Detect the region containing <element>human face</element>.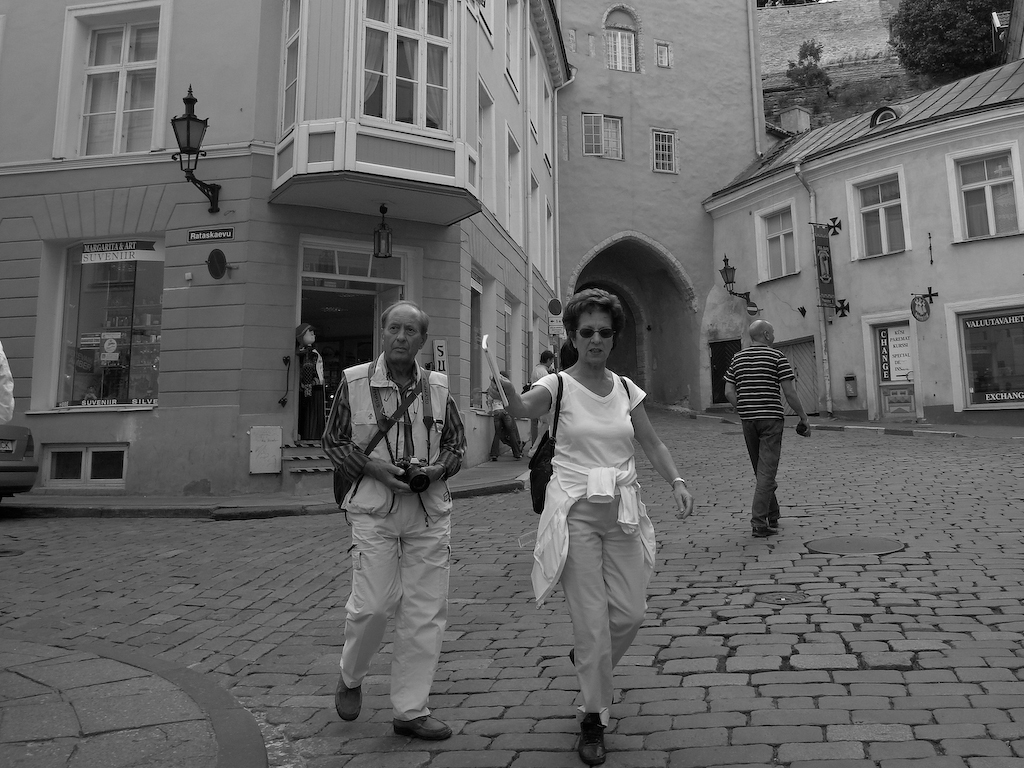
[384,308,423,363].
